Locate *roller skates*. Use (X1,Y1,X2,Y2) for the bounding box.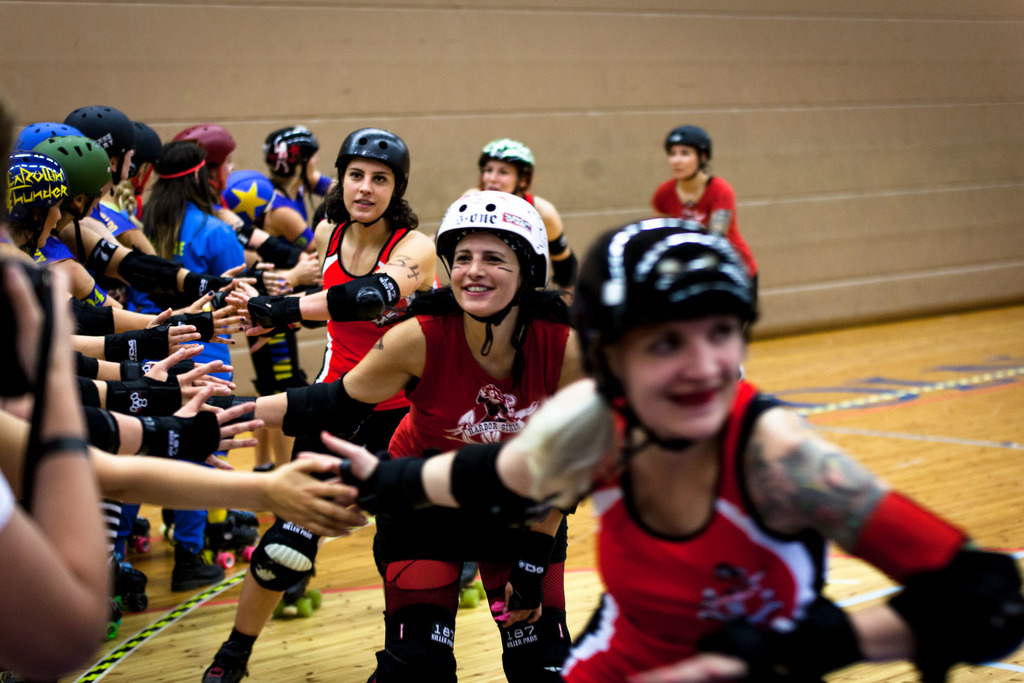
(456,560,489,609).
